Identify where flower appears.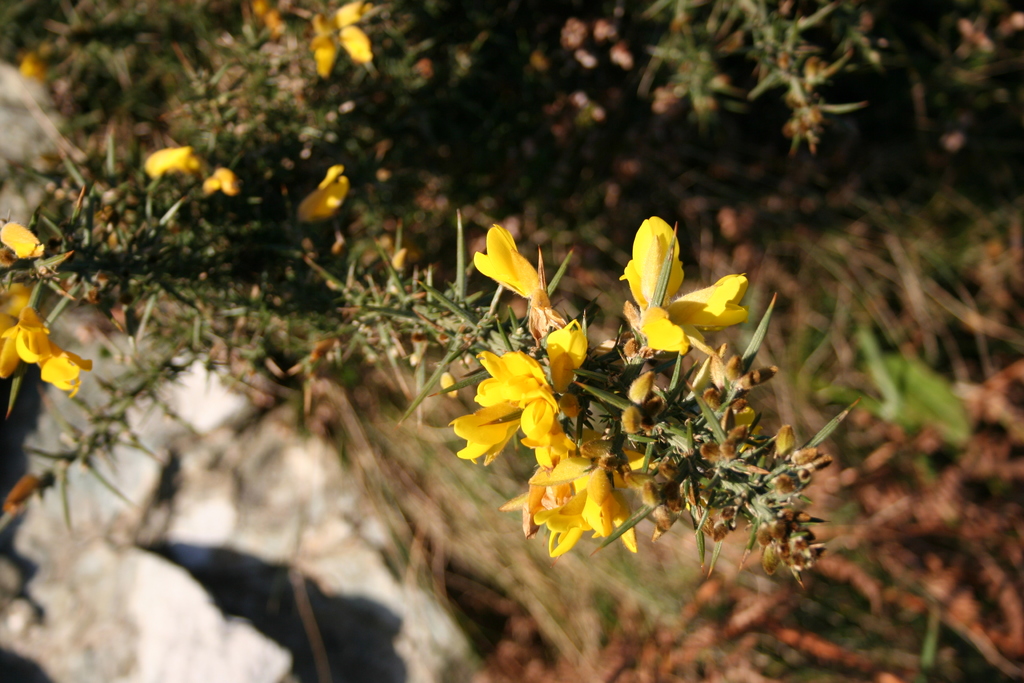
Appears at {"x1": 196, "y1": 168, "x2": 237, "y2": 199}.
